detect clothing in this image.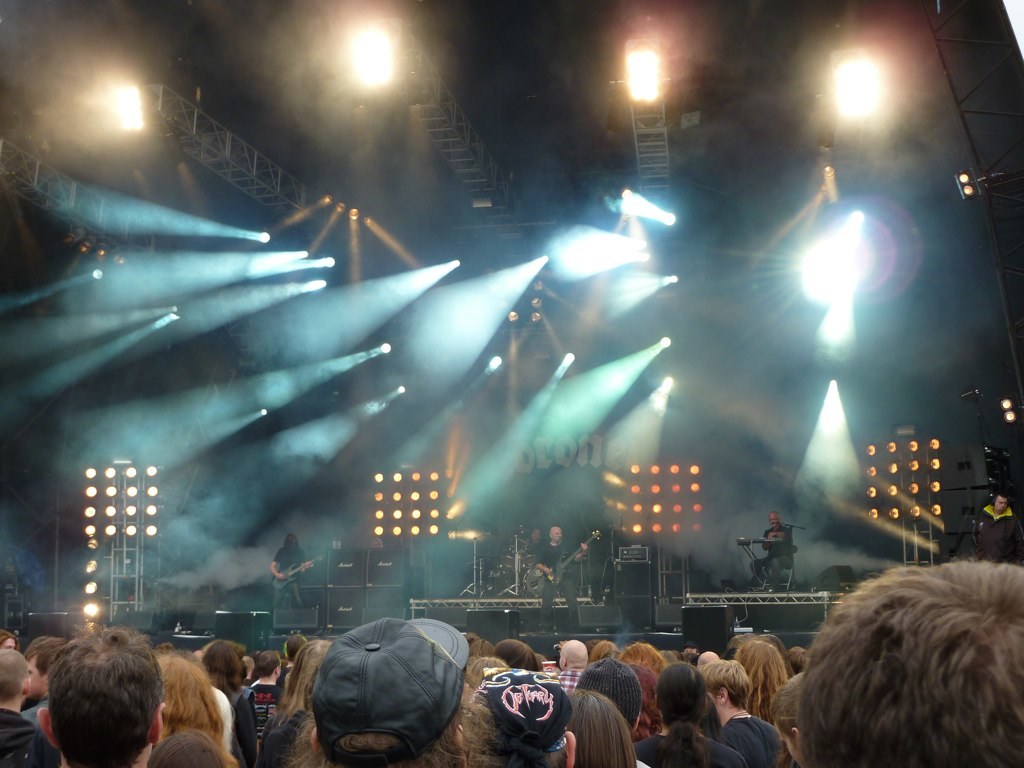
Detection: (x1=220, y1=684, x2=266, y2=758).
